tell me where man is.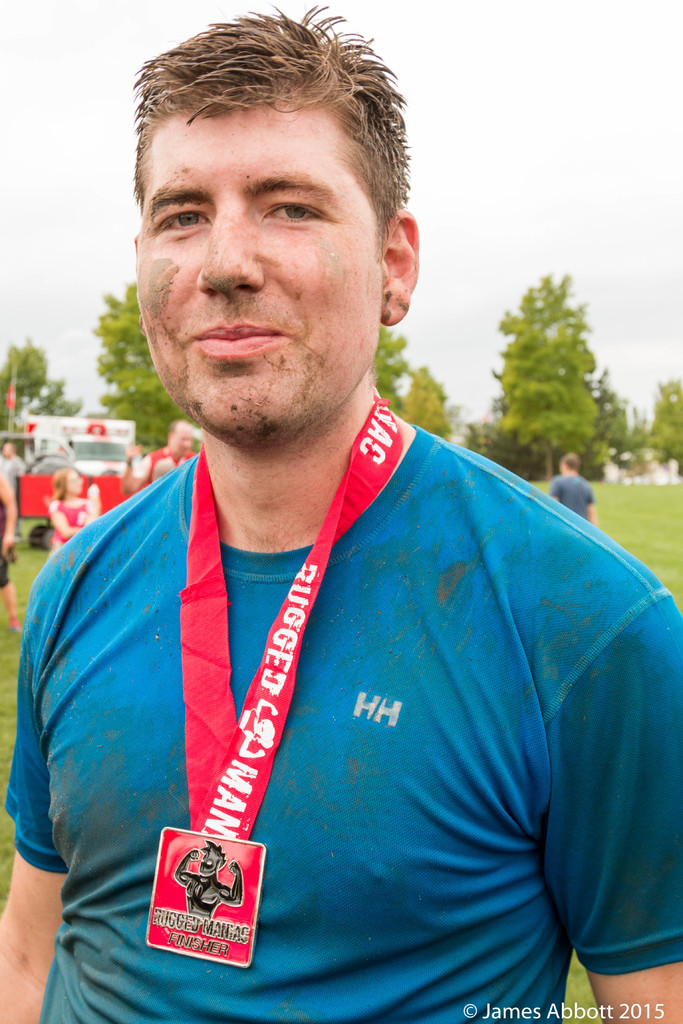
man is at 67:36:678:986.
